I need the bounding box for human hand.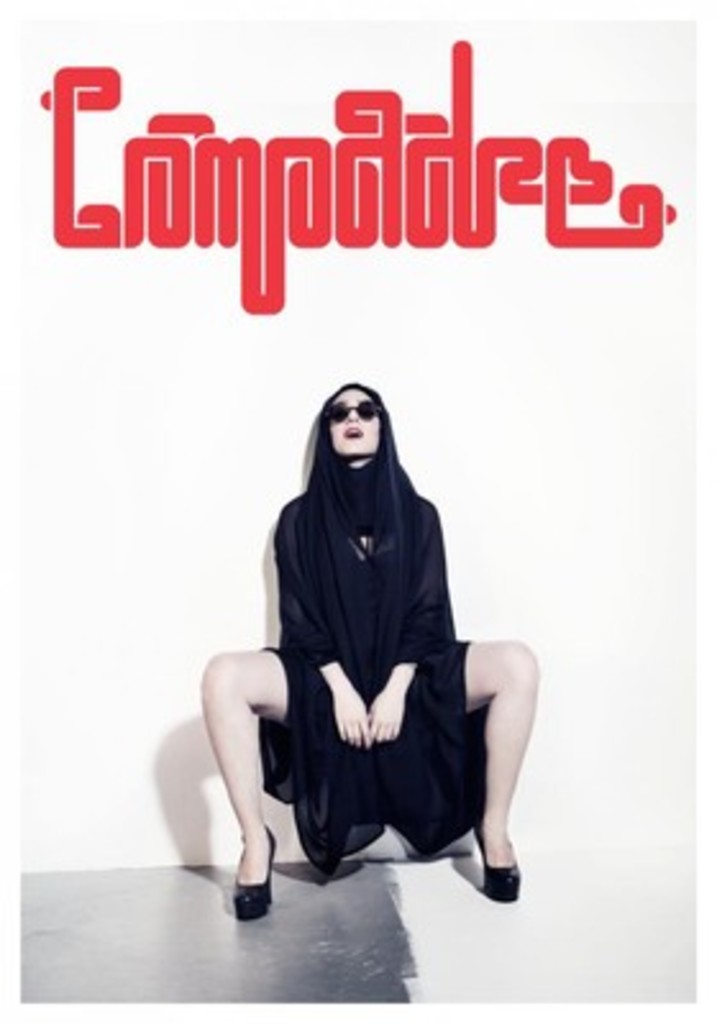
Here it is: box(369, 689, 405, 745).
